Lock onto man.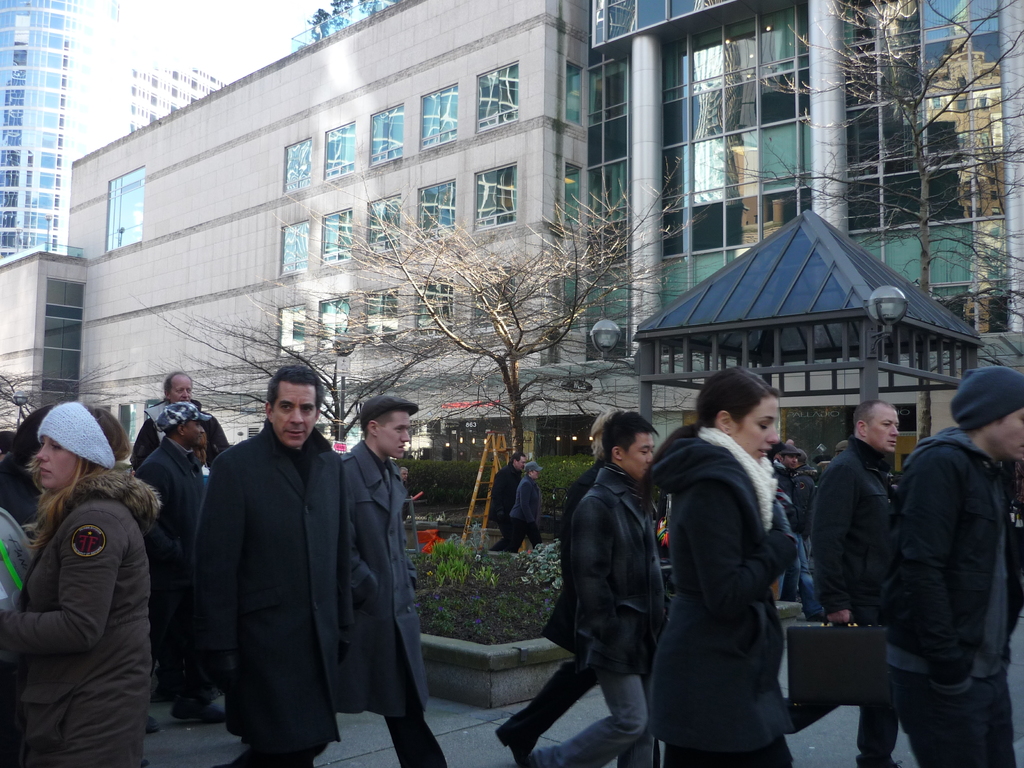
Locked: detection(497, 406, 623, 764).
